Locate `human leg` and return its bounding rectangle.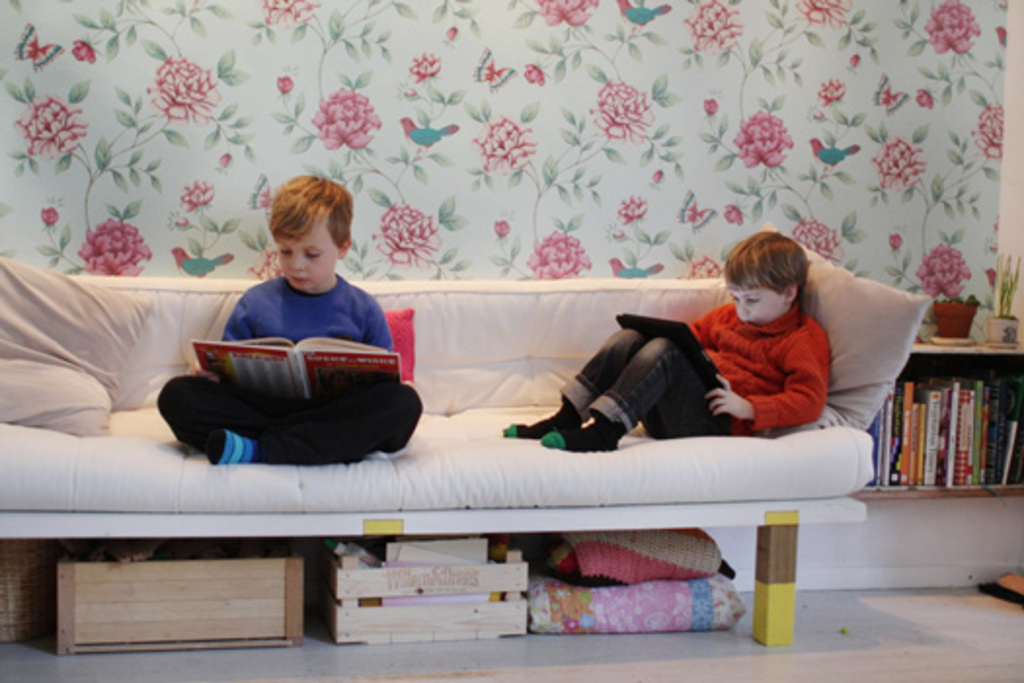
crop(162, 369, 332, 462).
